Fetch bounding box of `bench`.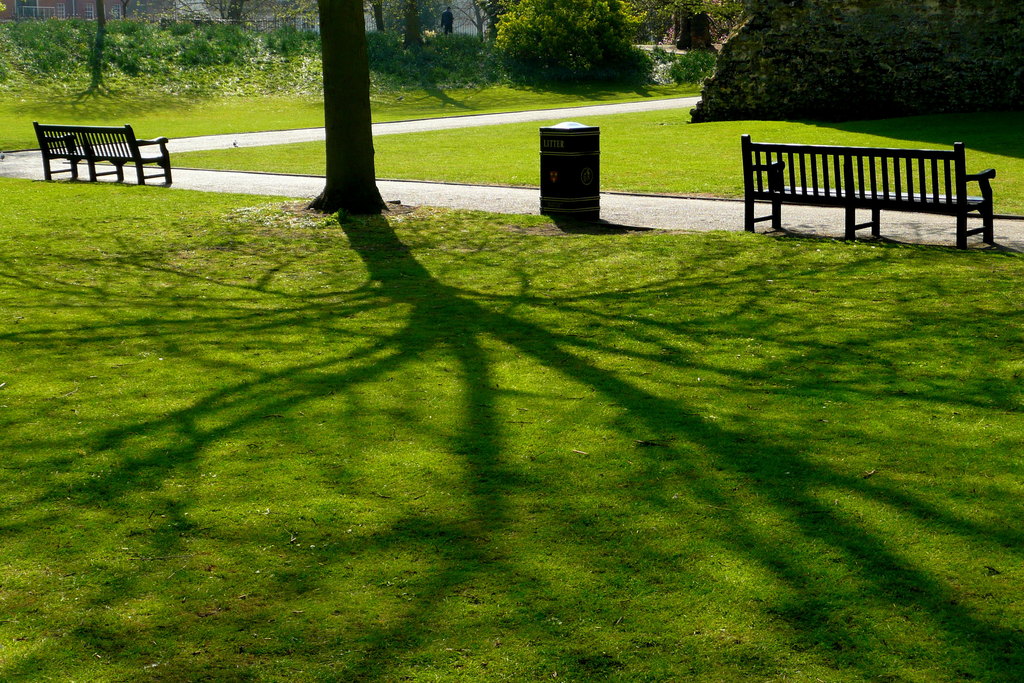
Bbox: 742,127,1004,242.
